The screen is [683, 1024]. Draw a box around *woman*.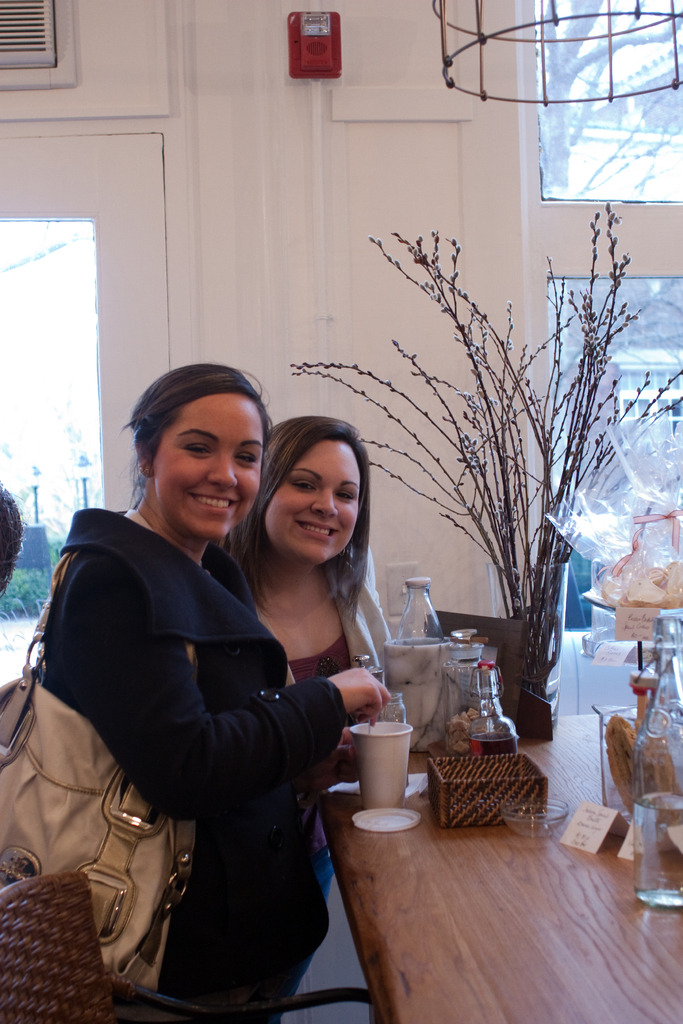
(x1=30, y1=363, x2=388, y2=1023).
